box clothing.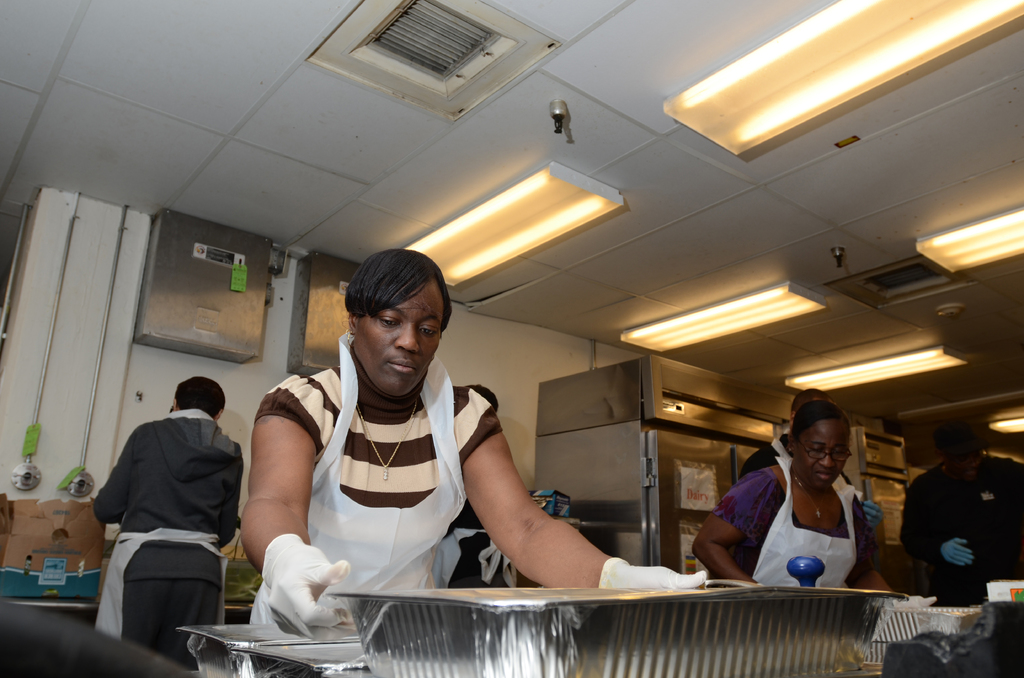
<box>710,458,885,595</box>.
